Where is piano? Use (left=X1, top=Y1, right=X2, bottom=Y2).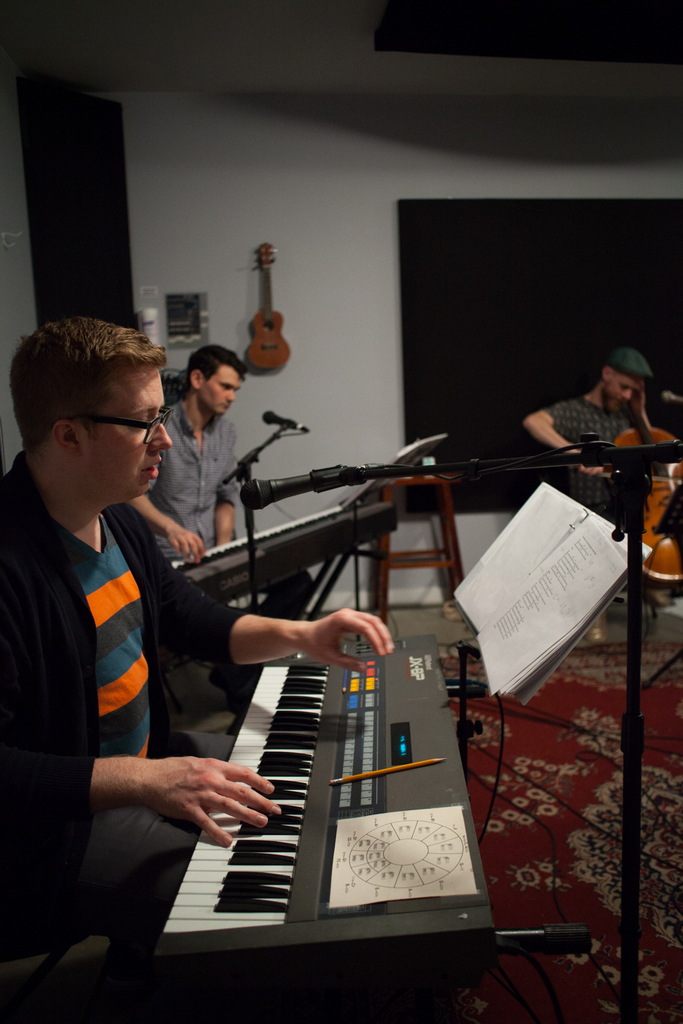
(left=126, top=503, right=531, bottom=993).
